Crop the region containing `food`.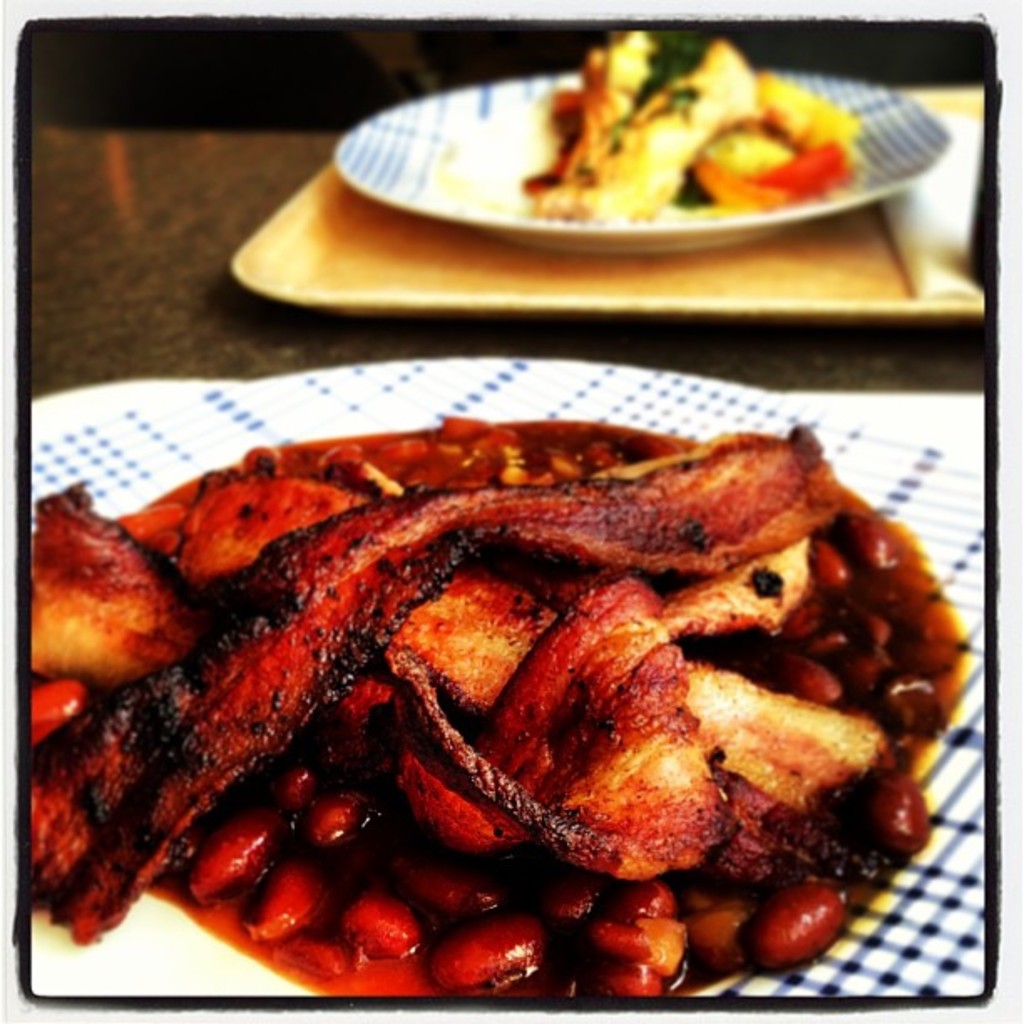
Crop region: (x1=85, y1=423, x2=960, y2=952).
